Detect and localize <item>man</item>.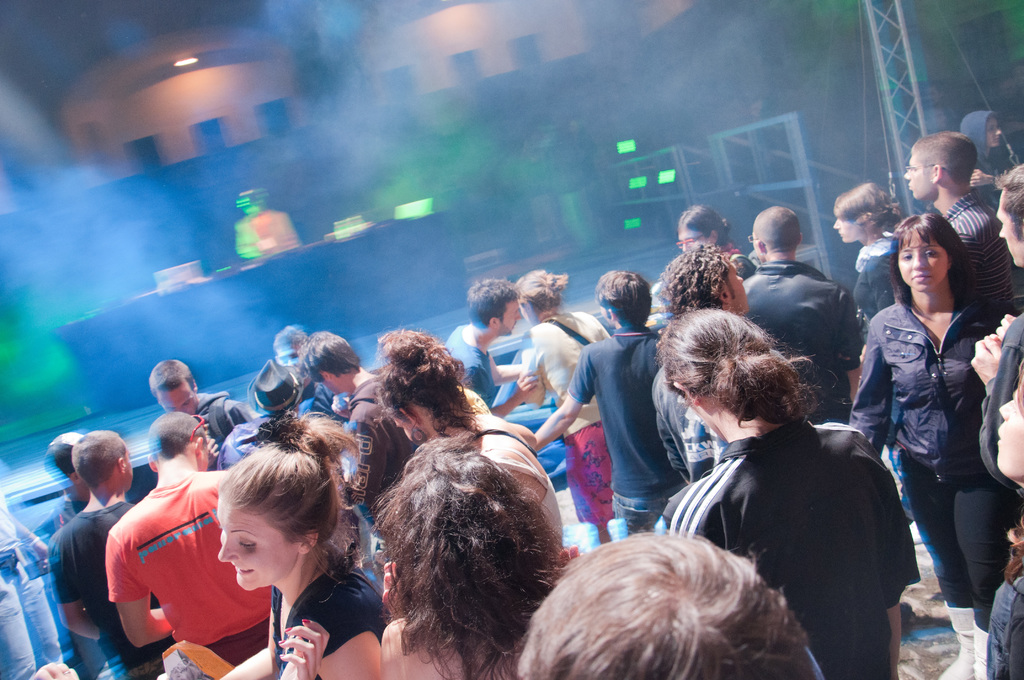
Localized at pyautogui.locateOnScreen(294, 329, 412, 515).
